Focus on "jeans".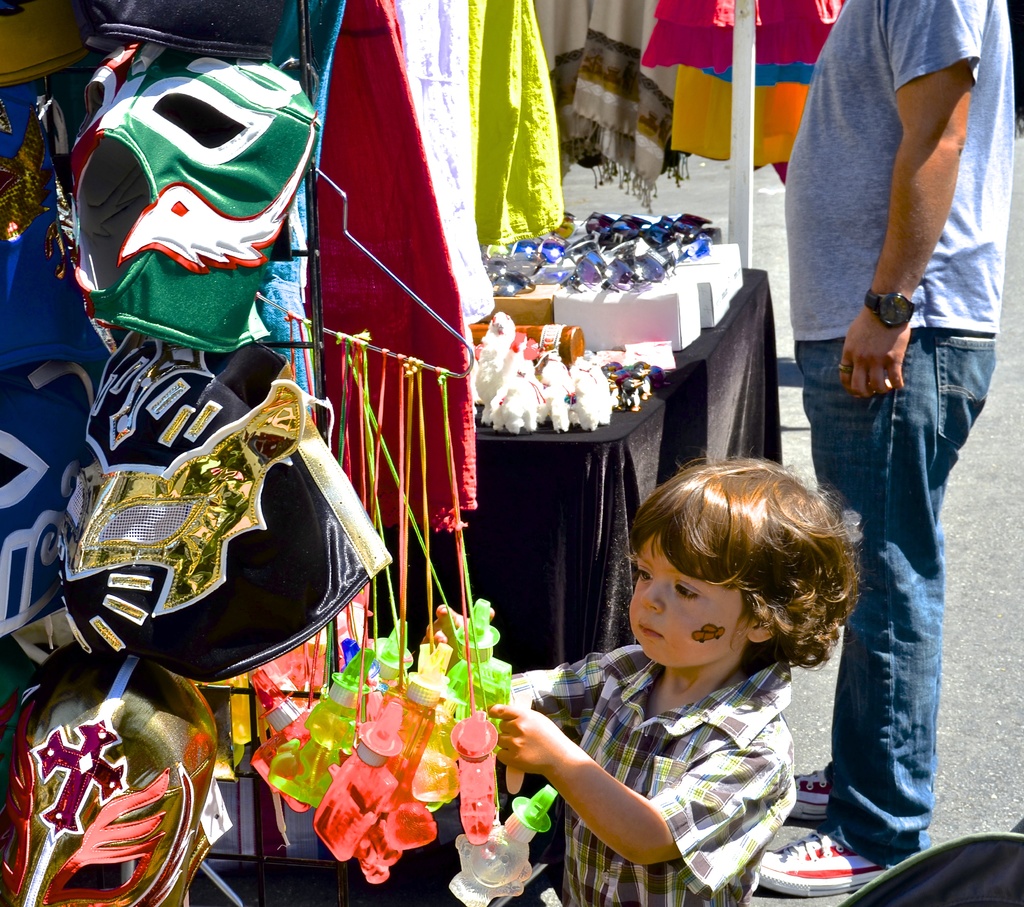
Focused at 800 327 984 865.
